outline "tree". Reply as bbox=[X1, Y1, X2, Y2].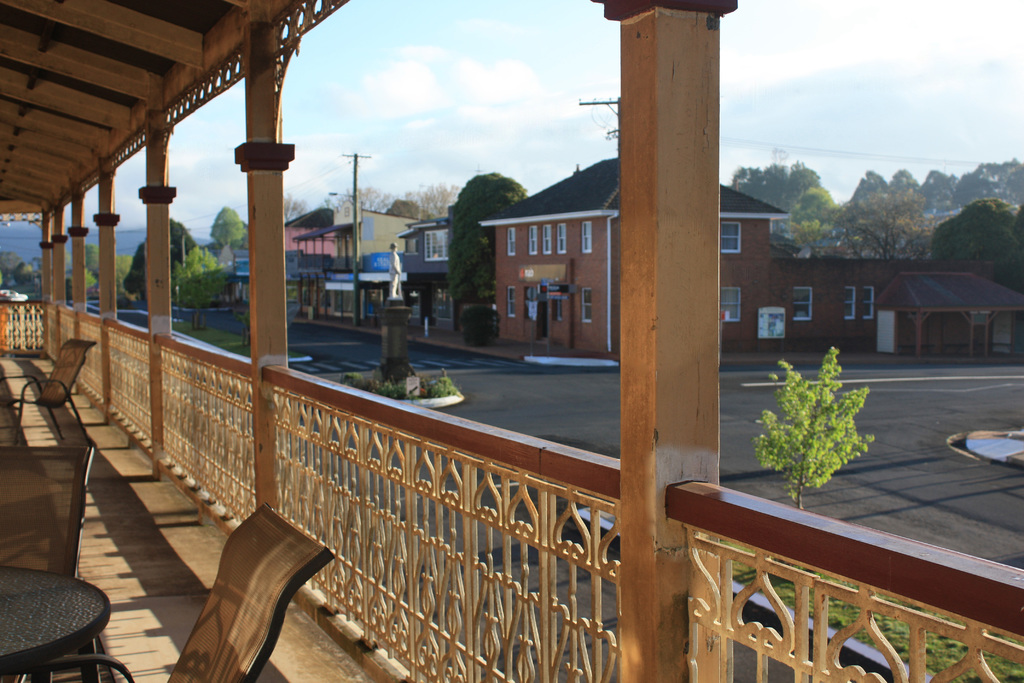
bbox=[445, 163, 527, 341].
